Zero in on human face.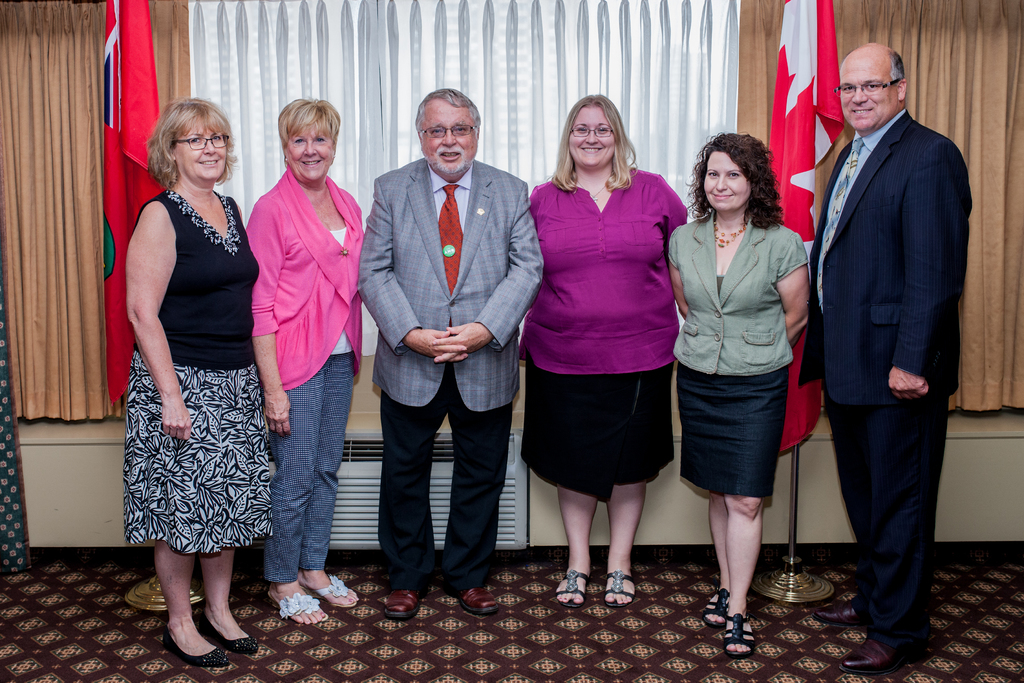
Zeroed in: [423, 95, 482, 186].
